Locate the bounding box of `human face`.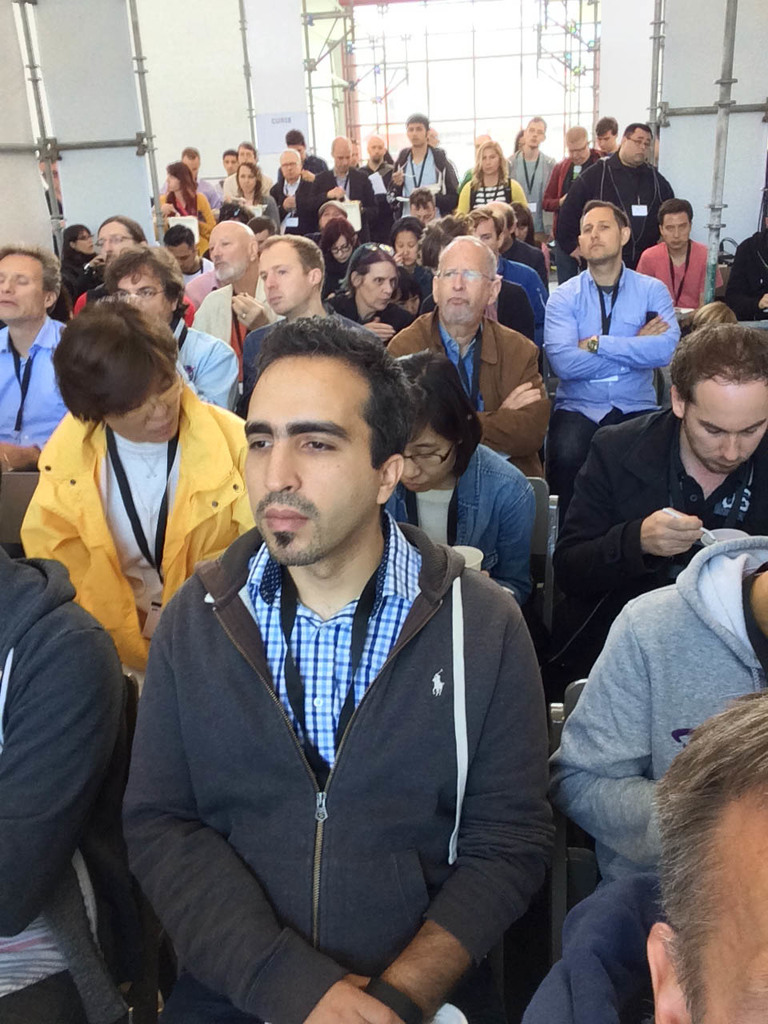
Bounding box: bbox=[103, 373, 181, 443].
